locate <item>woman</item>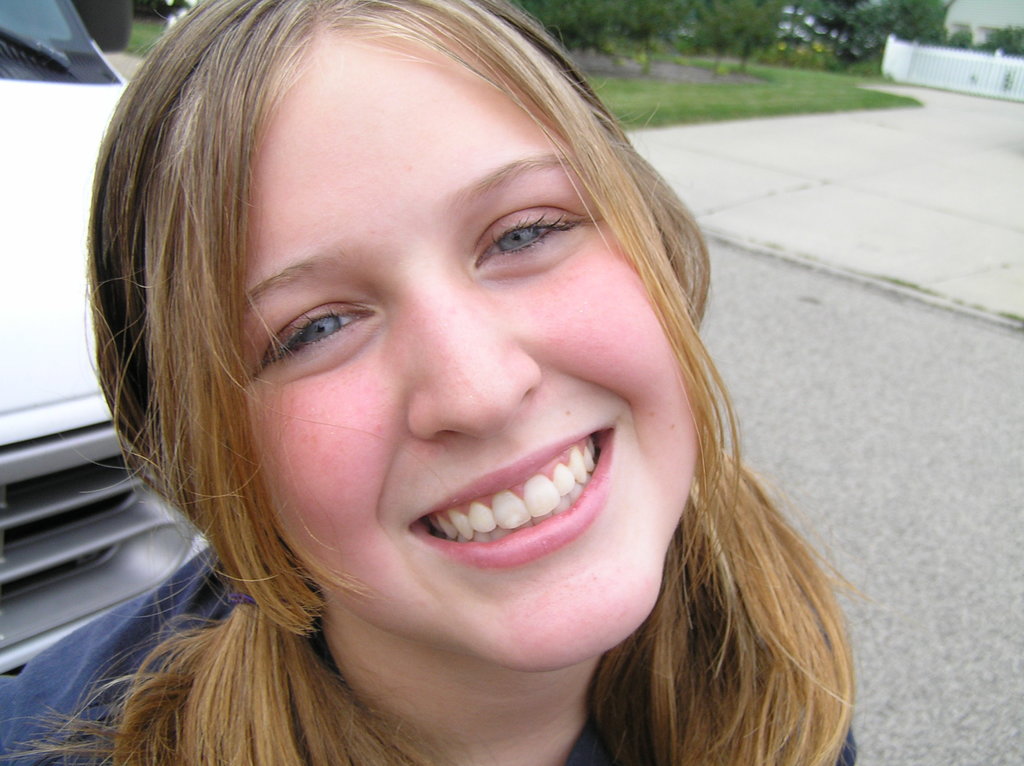
pyautogui.locateOnScreen(12, 0, 982, 749)
